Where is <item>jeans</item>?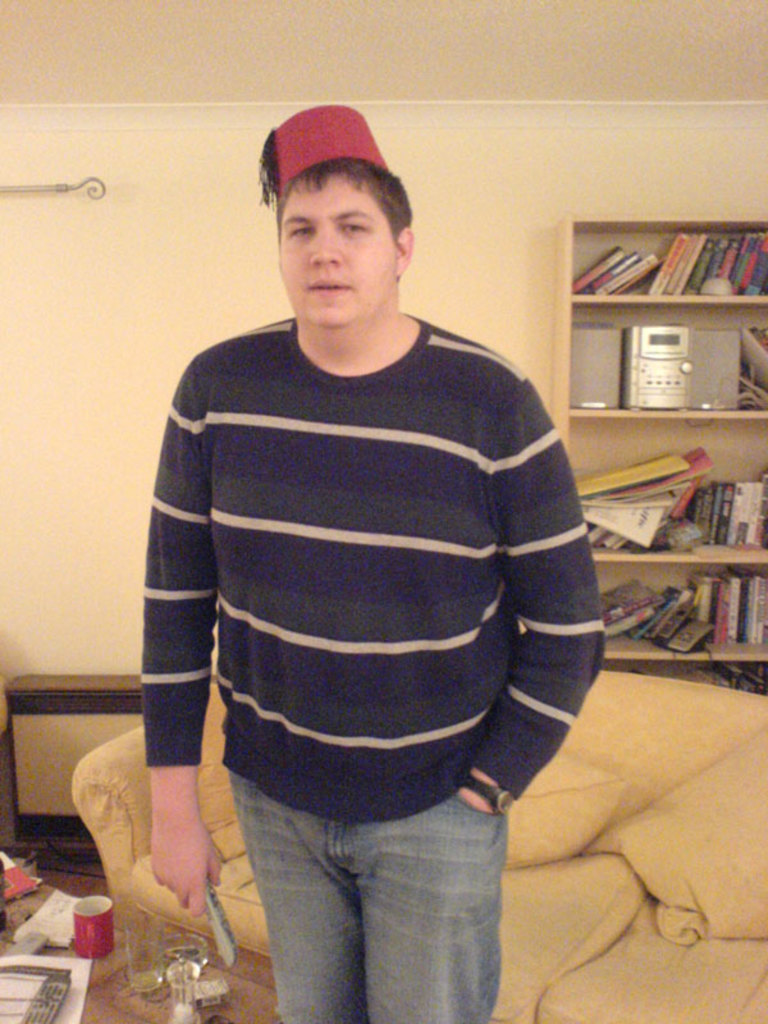
[218, 795, 520, 1012].
